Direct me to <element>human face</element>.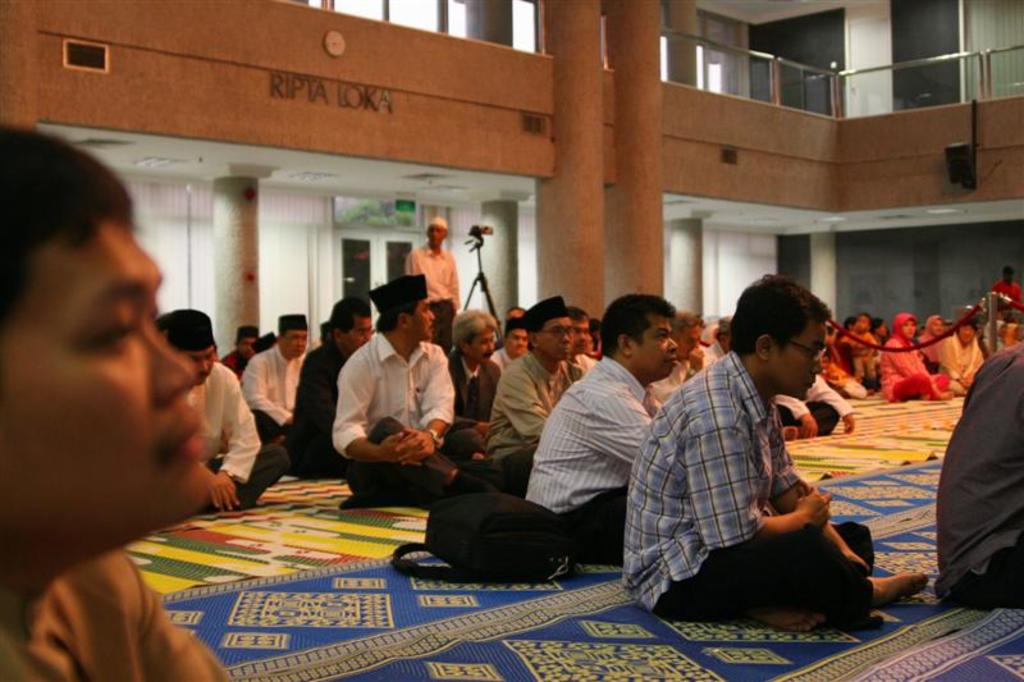
Direction: <region>538, 313, 572, 361</region>.
